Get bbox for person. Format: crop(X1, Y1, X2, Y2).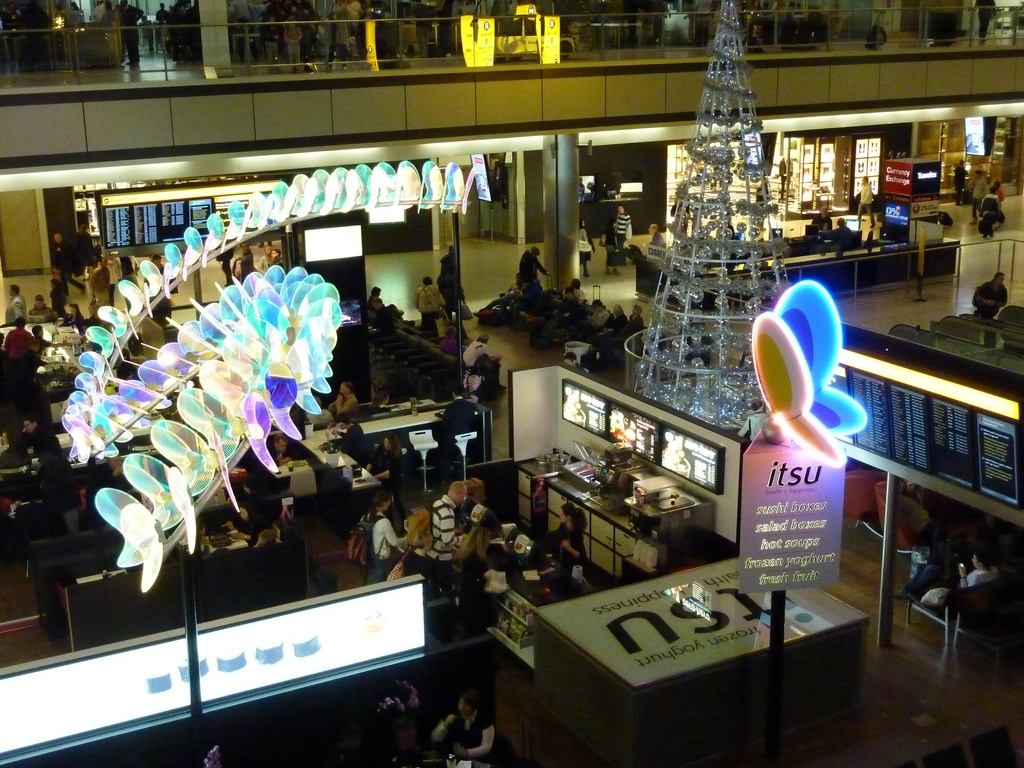
crop(370, 675, 412, 767).
